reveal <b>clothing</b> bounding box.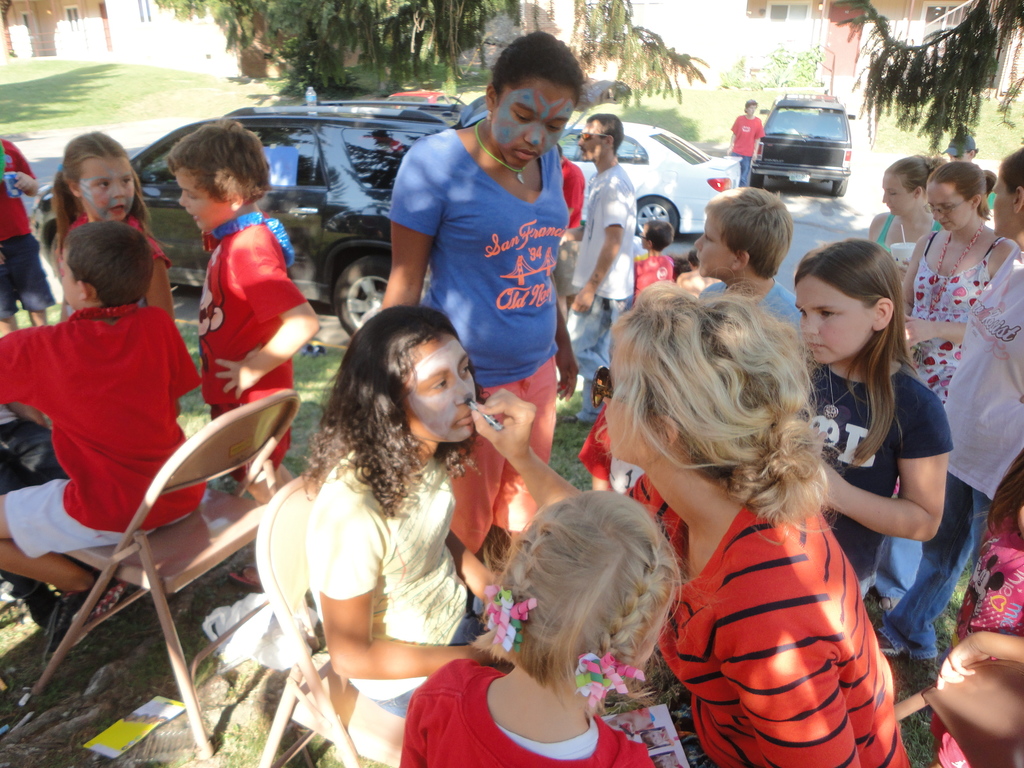
Revealed: x1=639 y1=250 x2=666 y2=291.
